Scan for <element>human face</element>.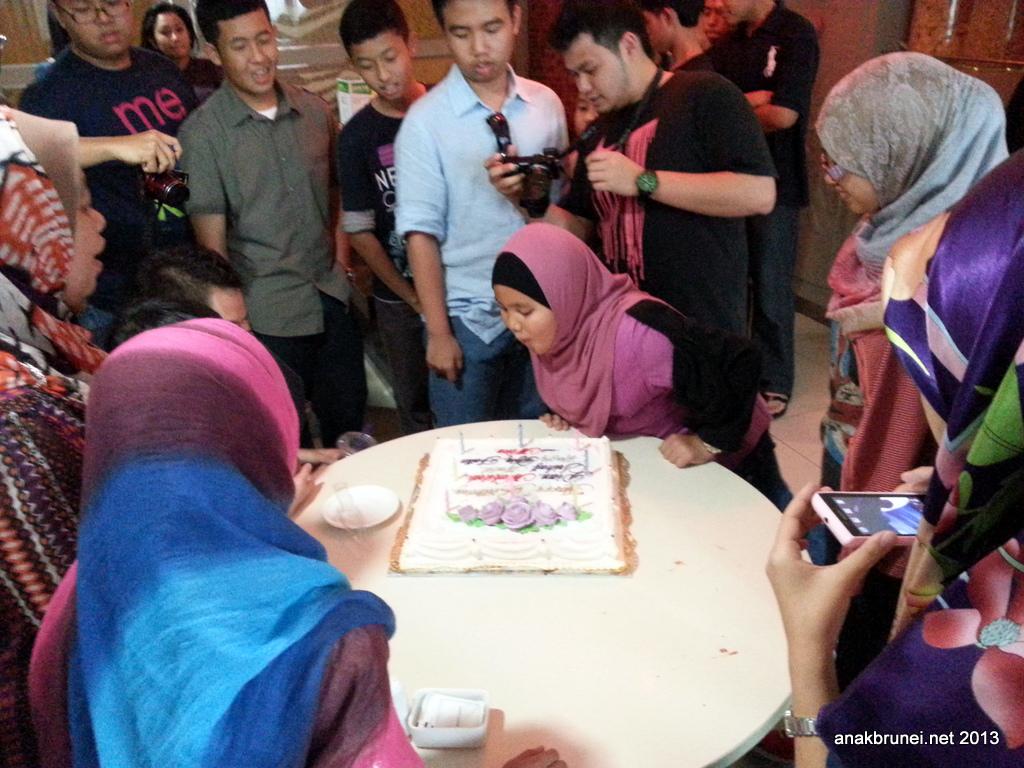
Scan result: BBox(572, 22, 638, 112).
